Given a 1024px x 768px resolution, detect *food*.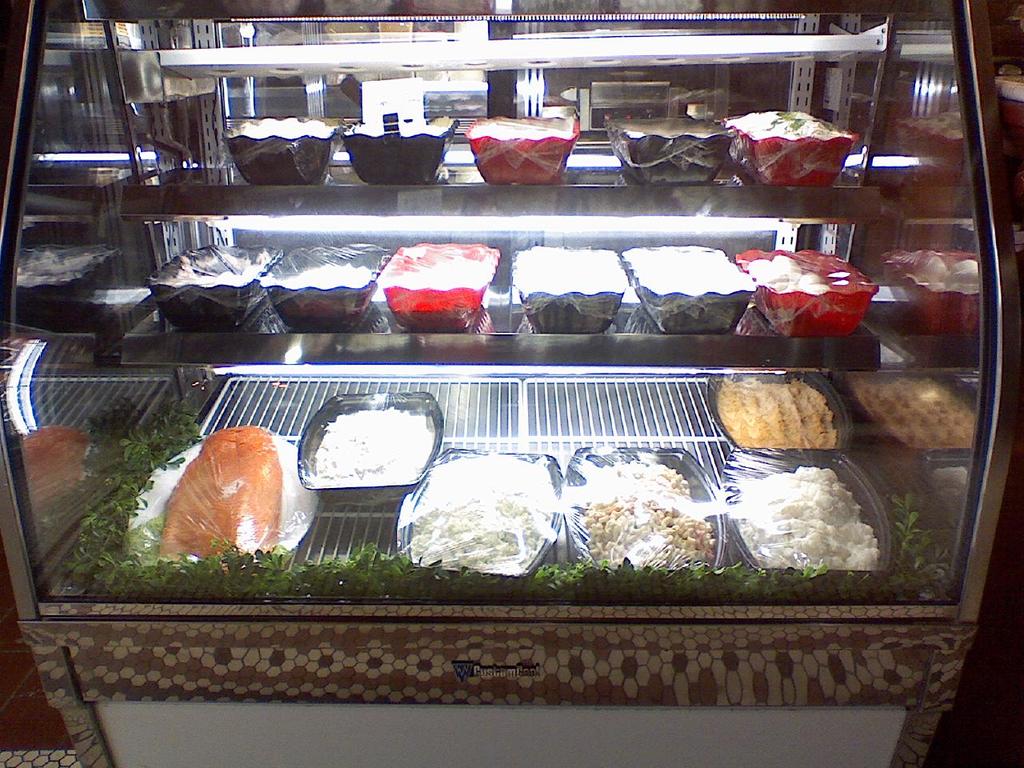
166/259/262/287.
